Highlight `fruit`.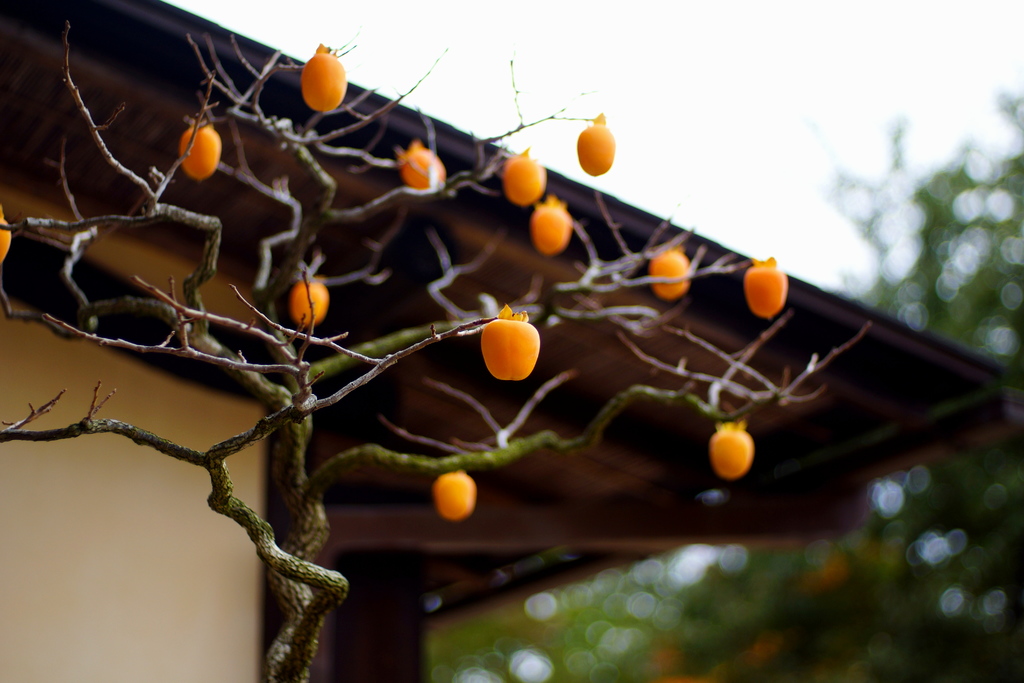
Highlighted region: box=[746, 259, 787, 322].
